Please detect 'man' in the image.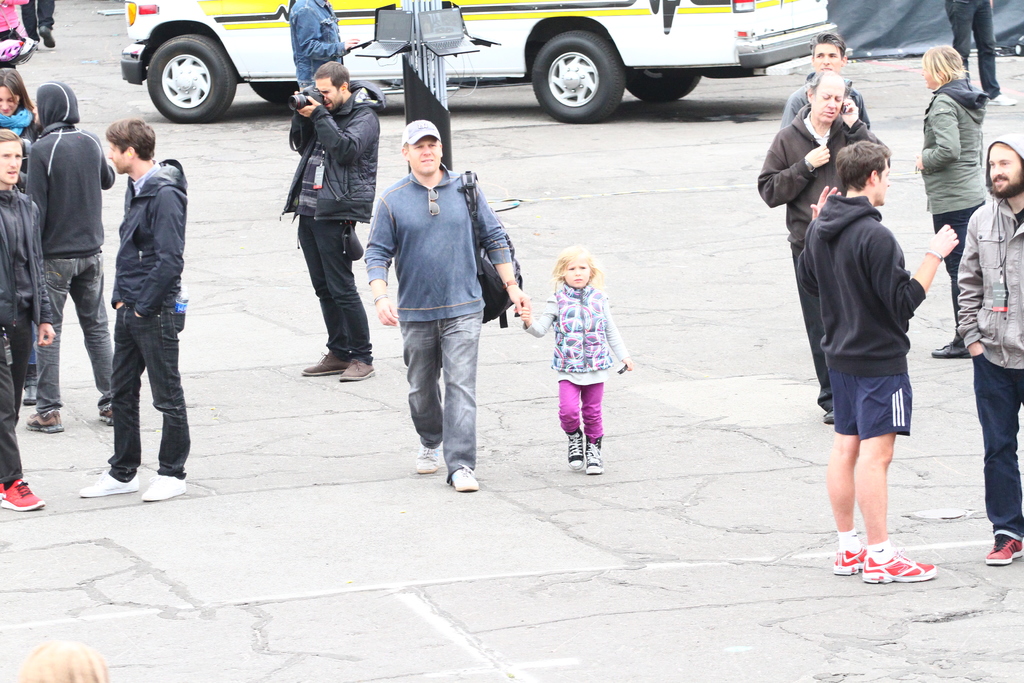
locate(373, 106, 518, 511).
